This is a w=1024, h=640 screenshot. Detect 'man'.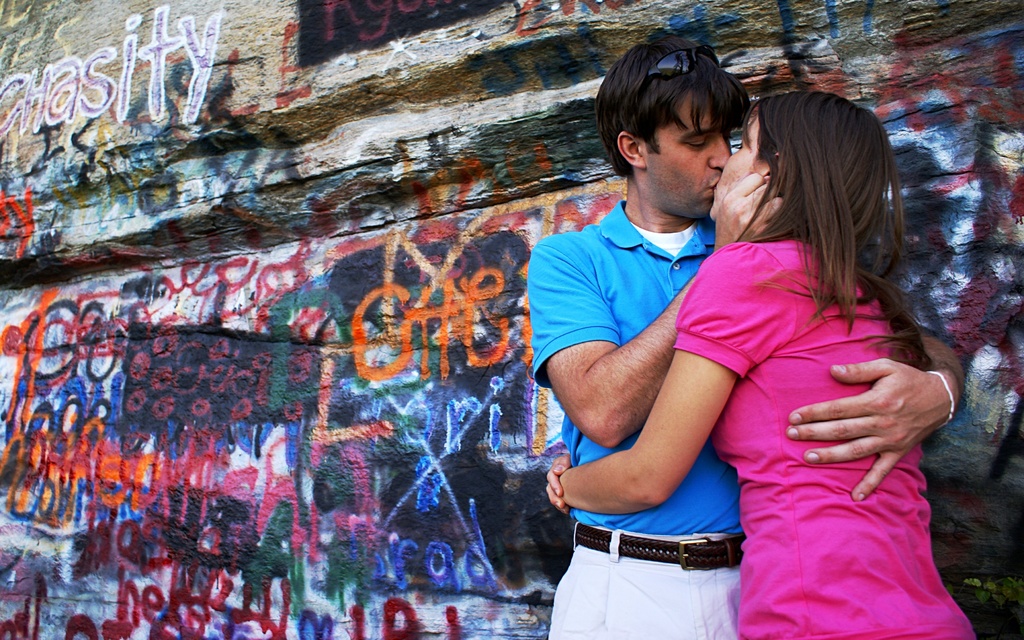
box=[516, 86, 964, 621].
